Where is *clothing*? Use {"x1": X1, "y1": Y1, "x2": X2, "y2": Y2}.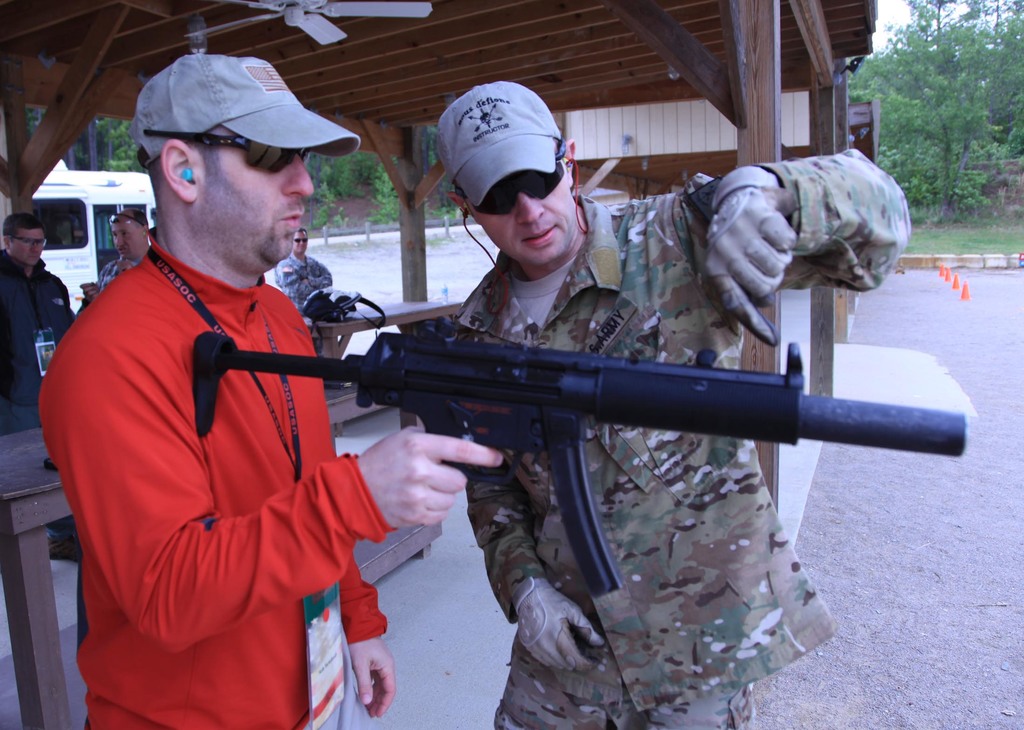
{"x1": 468, "y1": 144, "x2": 909, "y2": 729}.
